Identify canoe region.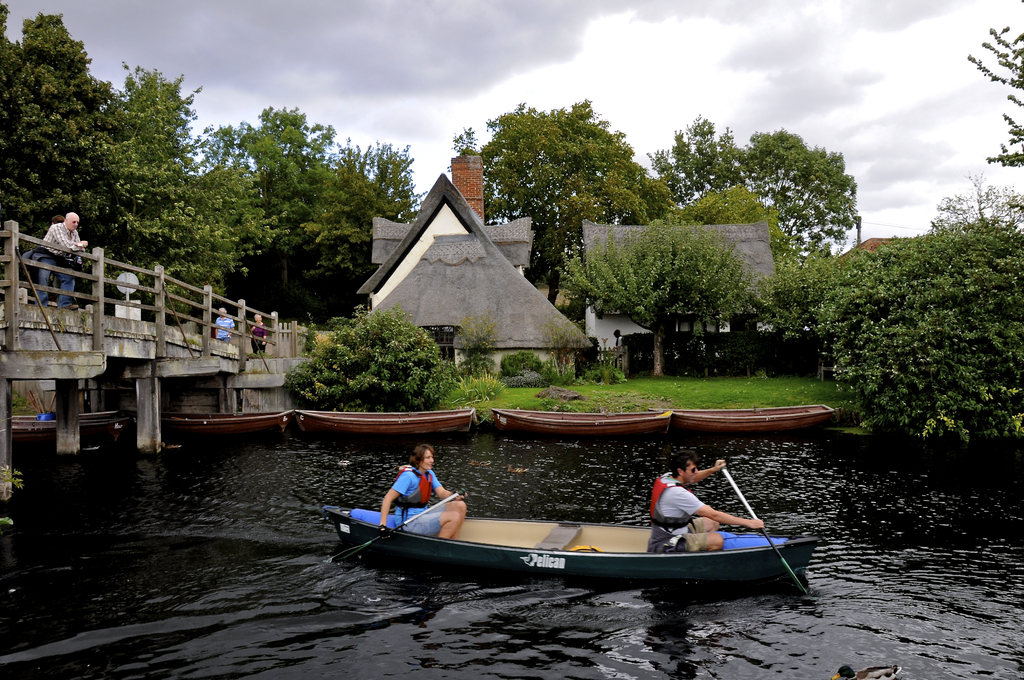
Region: rect(133, 410, 312, 436).
